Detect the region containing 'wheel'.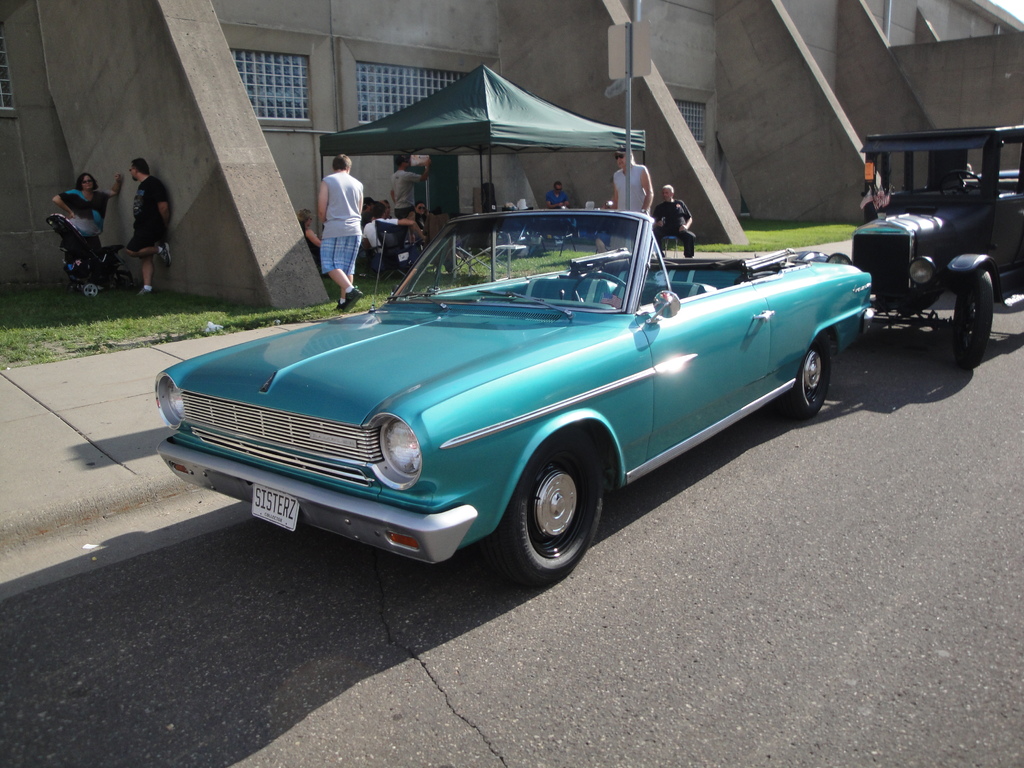
l=68, t=279, r=82, b=292.
